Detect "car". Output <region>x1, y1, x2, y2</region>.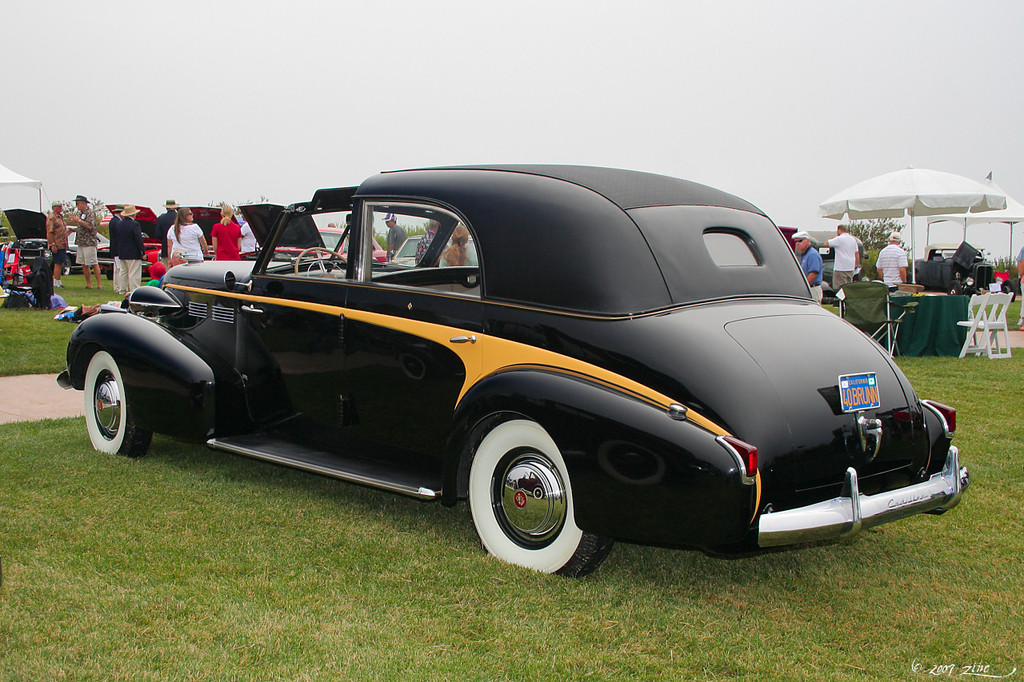
<region>4, 204, 57, 289</region>.
